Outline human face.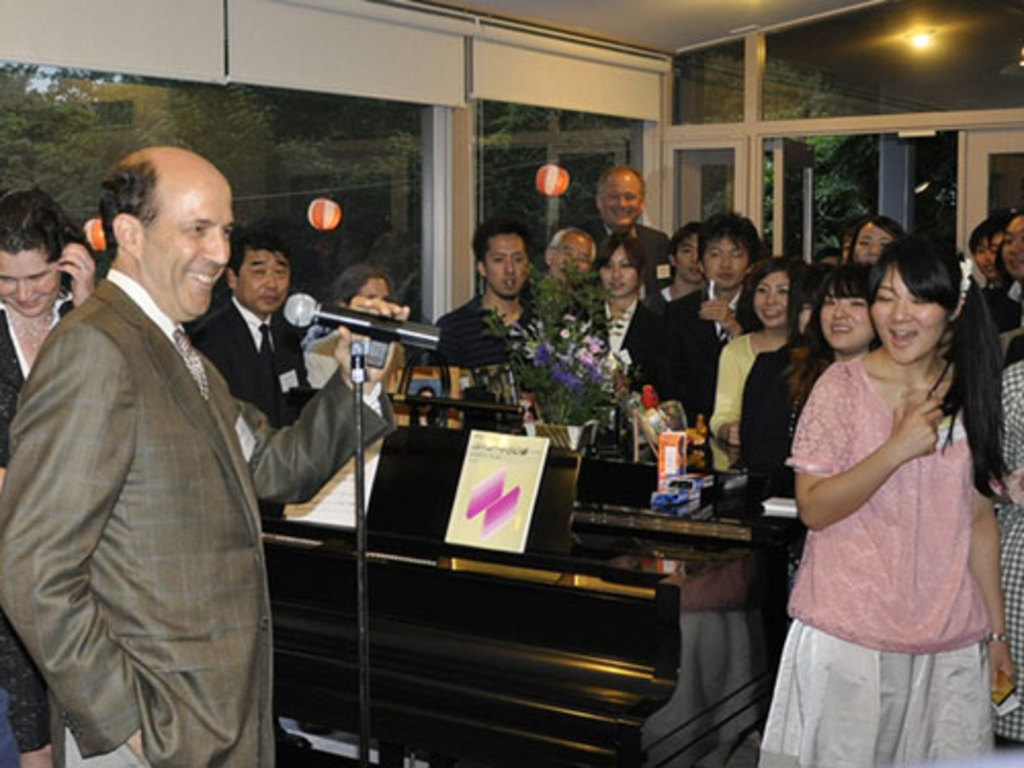
Outline: bbox=[821, 289, 864, 342].
